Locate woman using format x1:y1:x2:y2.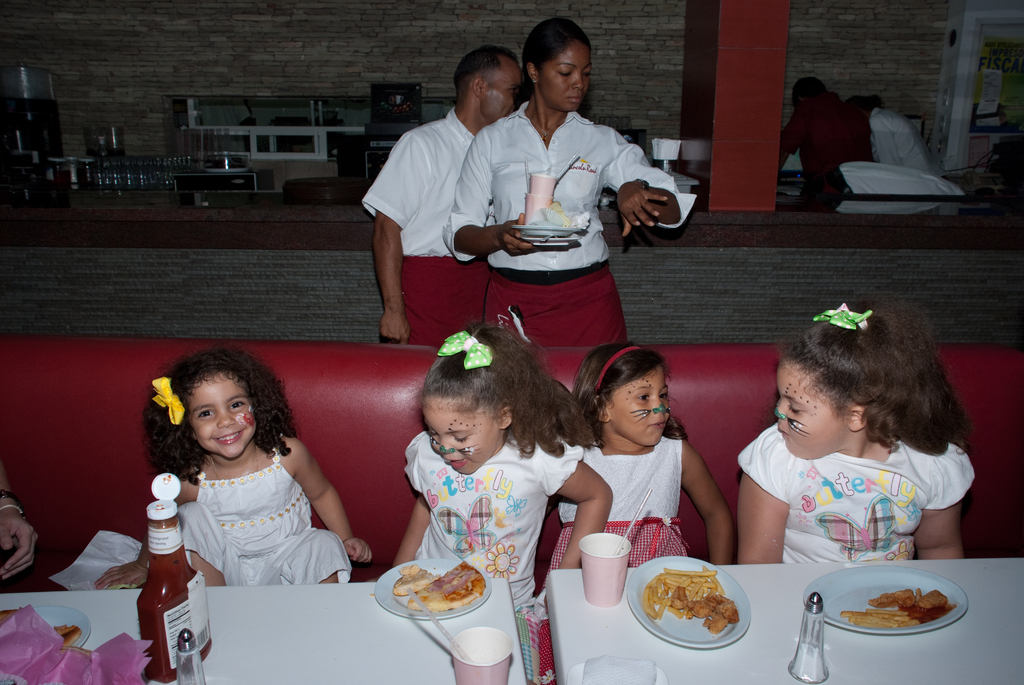
773:67:865:209.
